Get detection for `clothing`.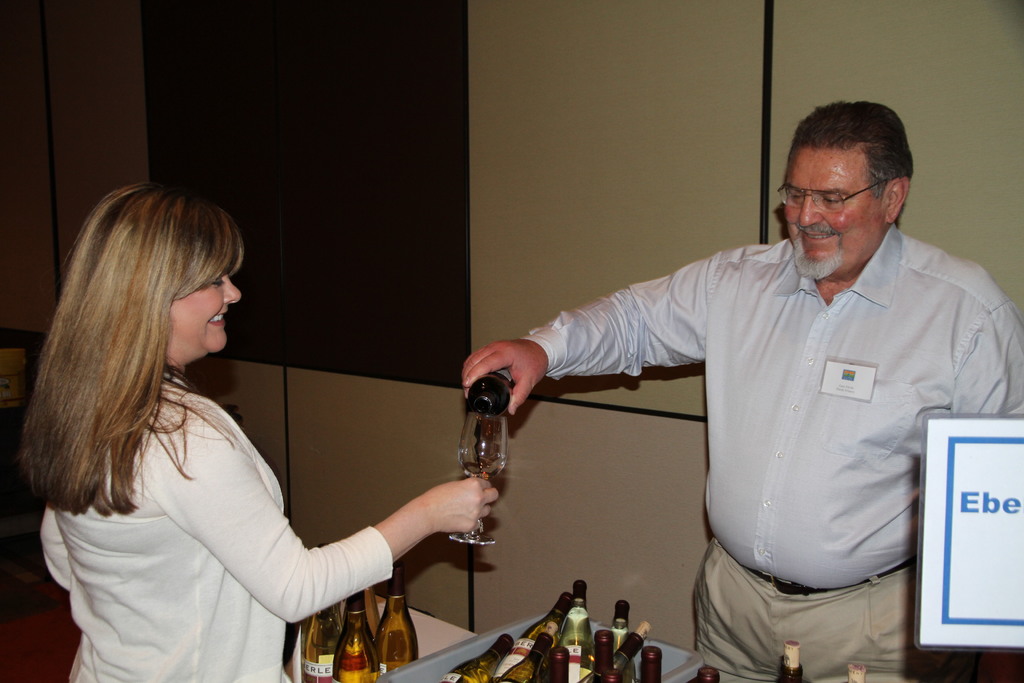
Detection: box=[39, 372, 392, 682].
